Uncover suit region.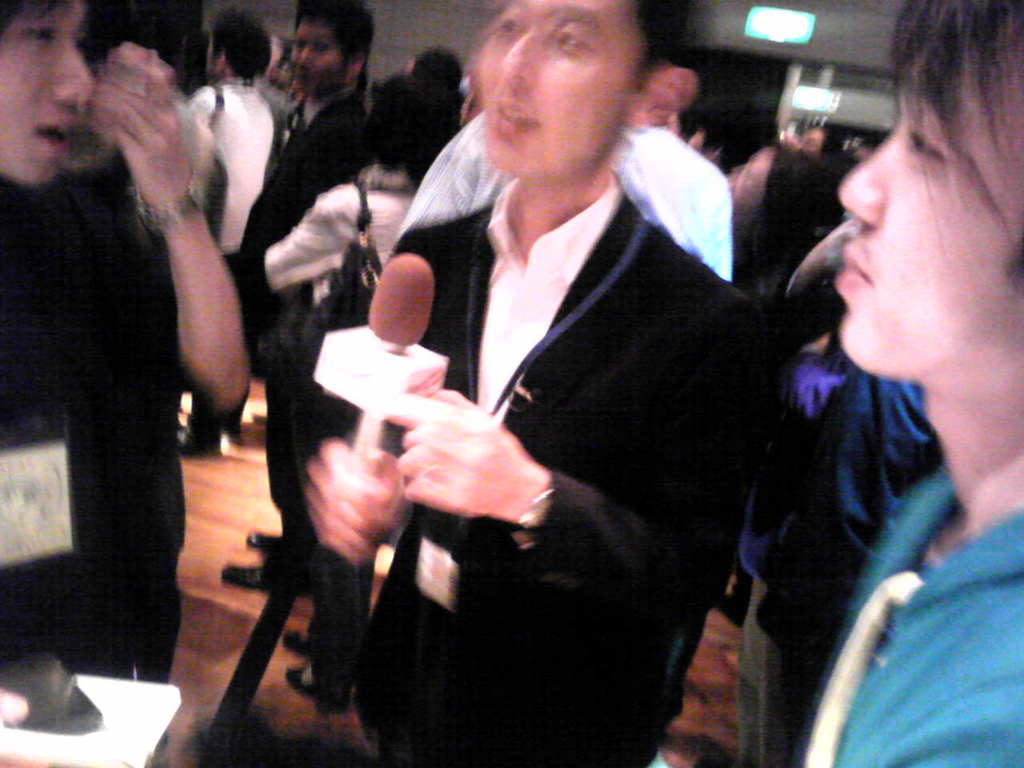
Uncovered: locate(302, 138, 748, 722).
